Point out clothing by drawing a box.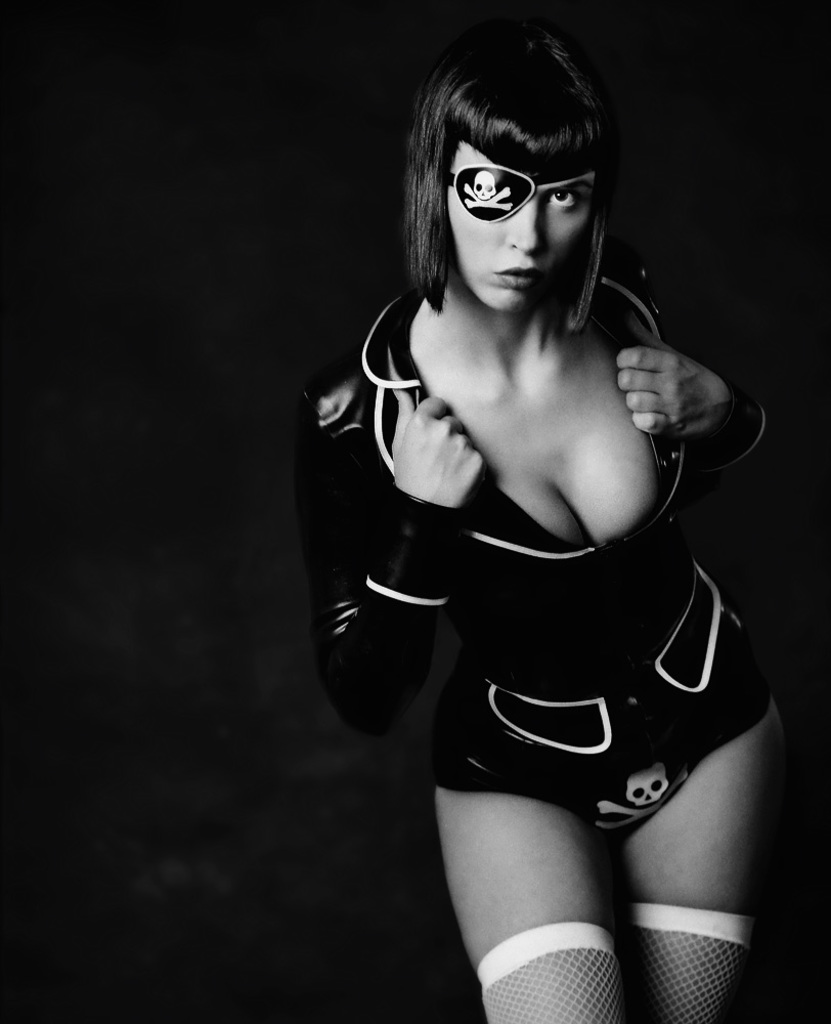
(292, 274, 830, 856).
